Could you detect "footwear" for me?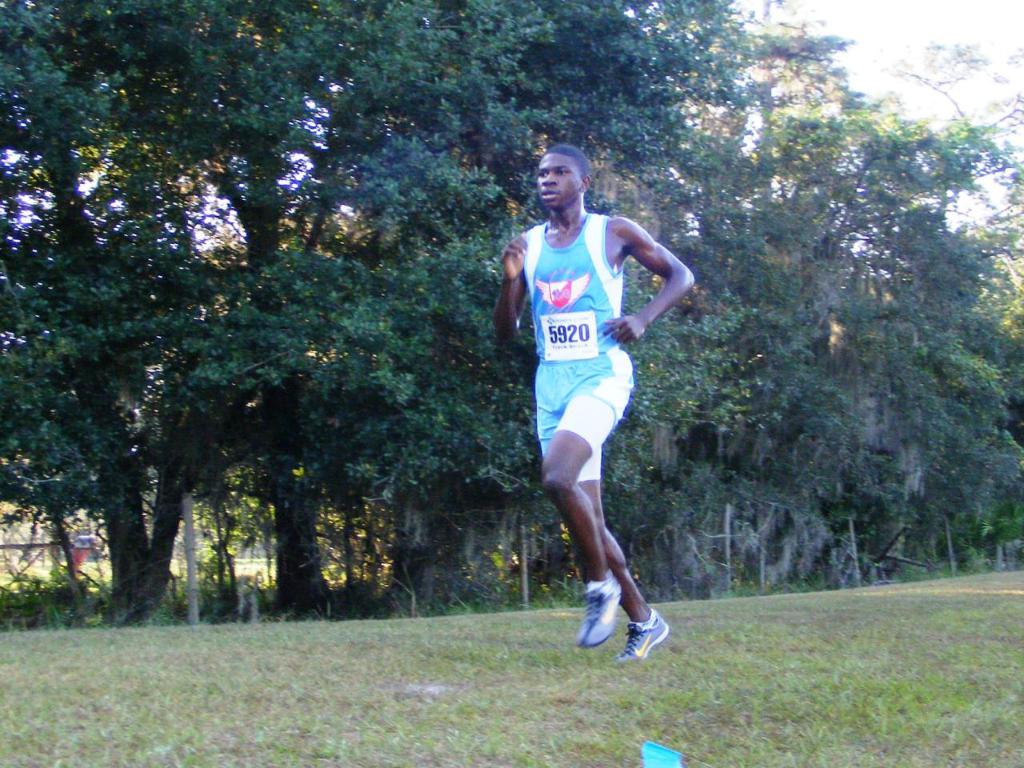
Detection result: 619,606,674,662.
